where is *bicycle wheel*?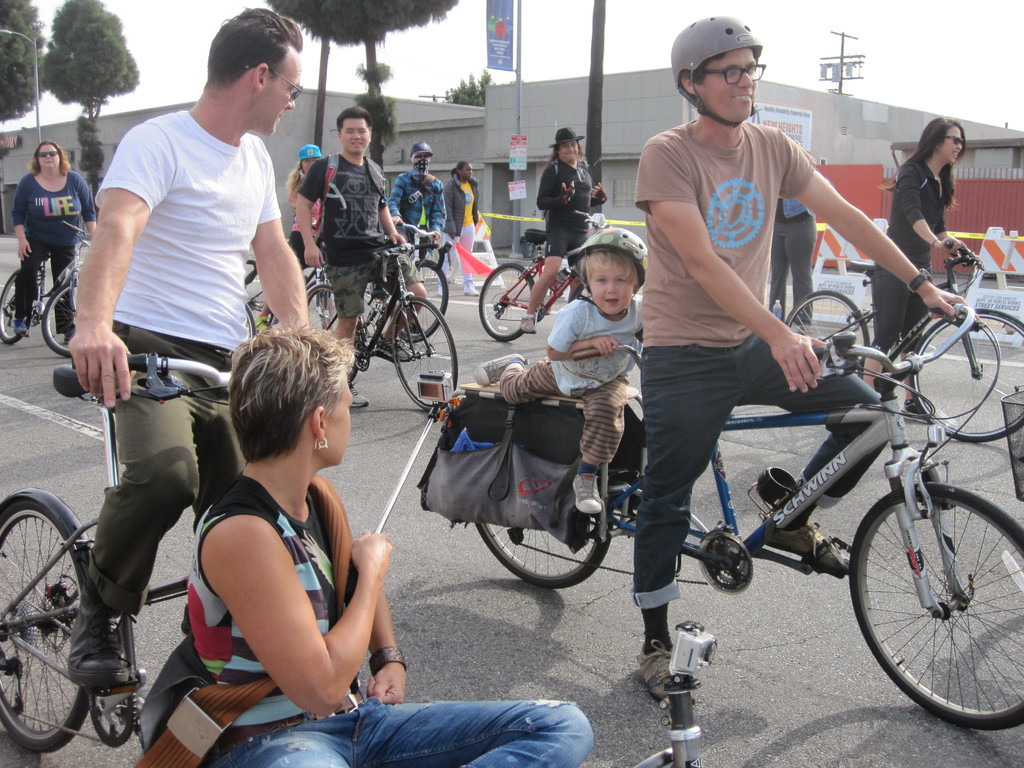
pyautogui.locateOnScreen(847, 487, 1023, 728).
